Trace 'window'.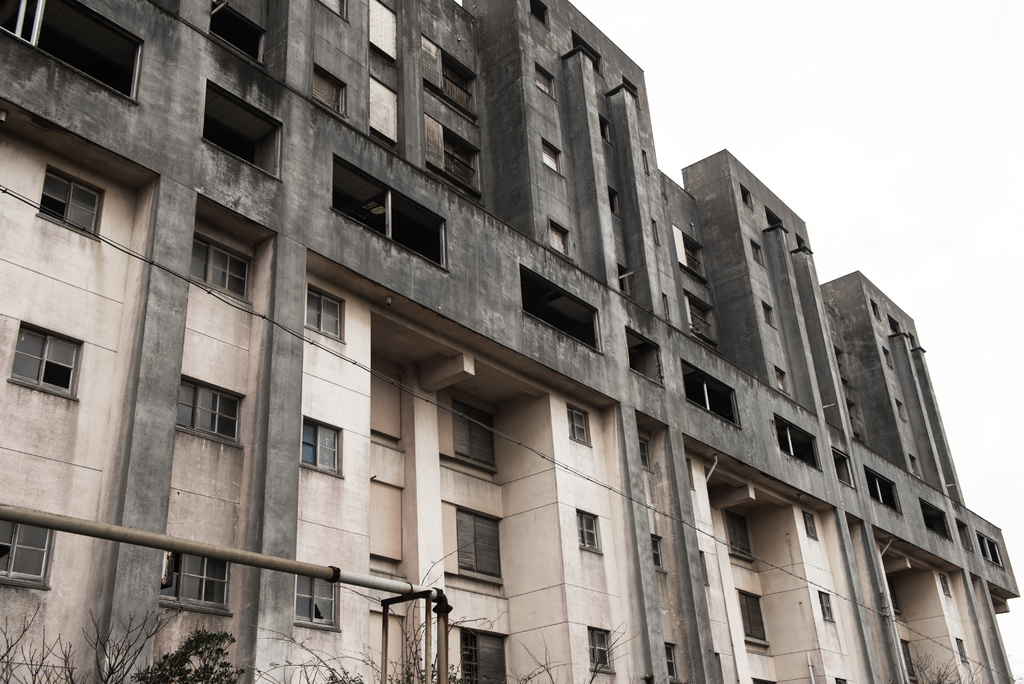
Traced to l=897, t=402, r=909, b=421.
